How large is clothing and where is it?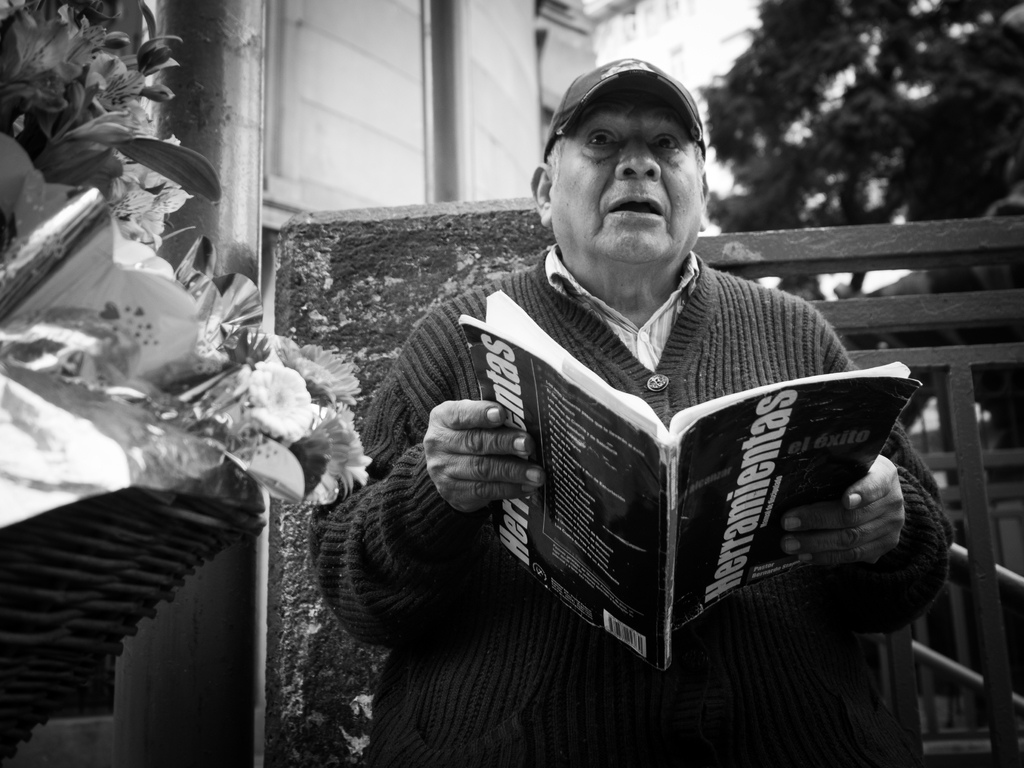
Bounding box: detection(338, 160, 952, 737).
